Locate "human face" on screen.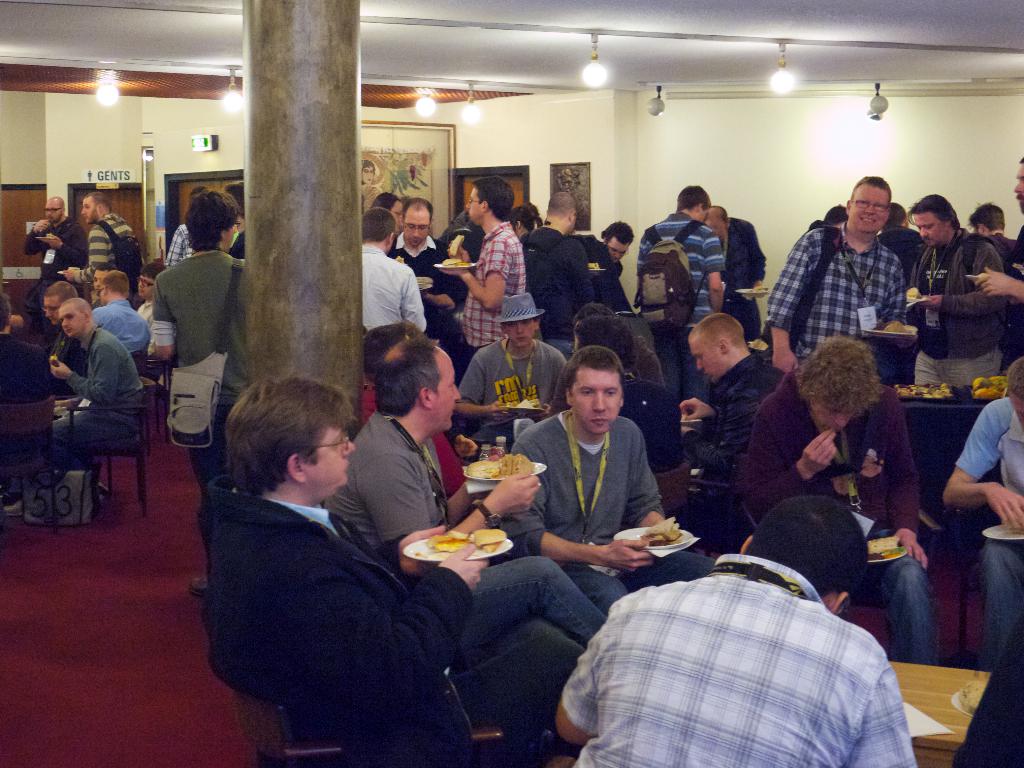
On screen at 95,272,105,292.
